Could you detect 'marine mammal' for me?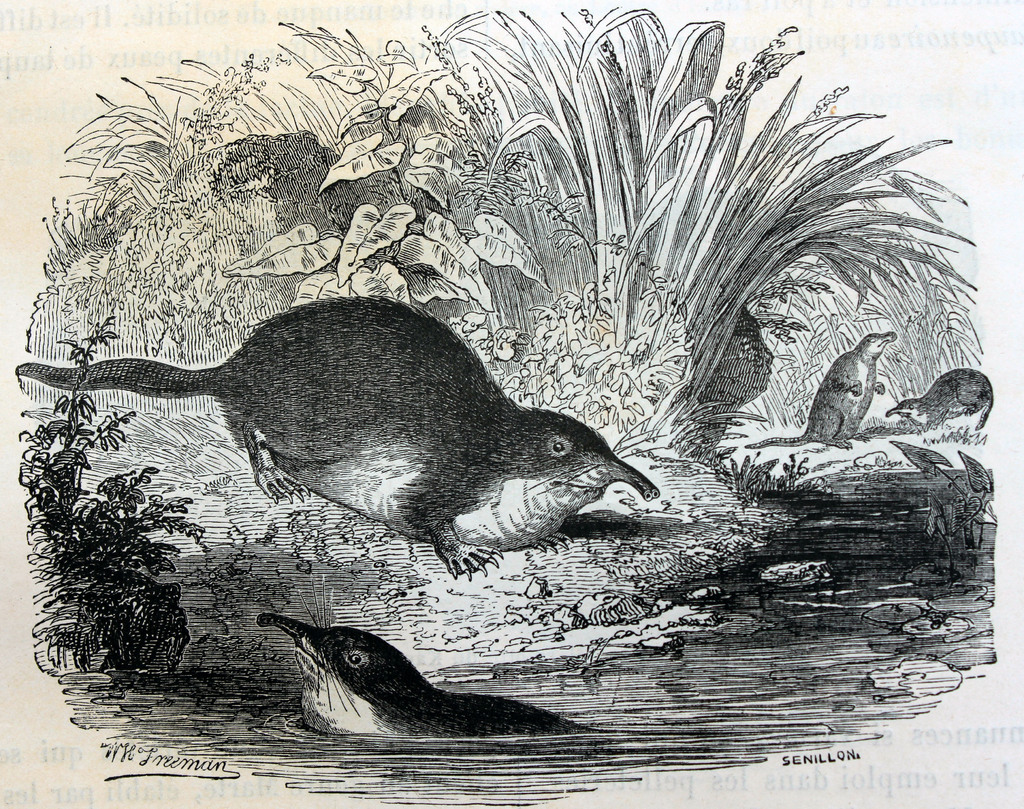
Detection result: select_region(742, 333, 899, 447).
